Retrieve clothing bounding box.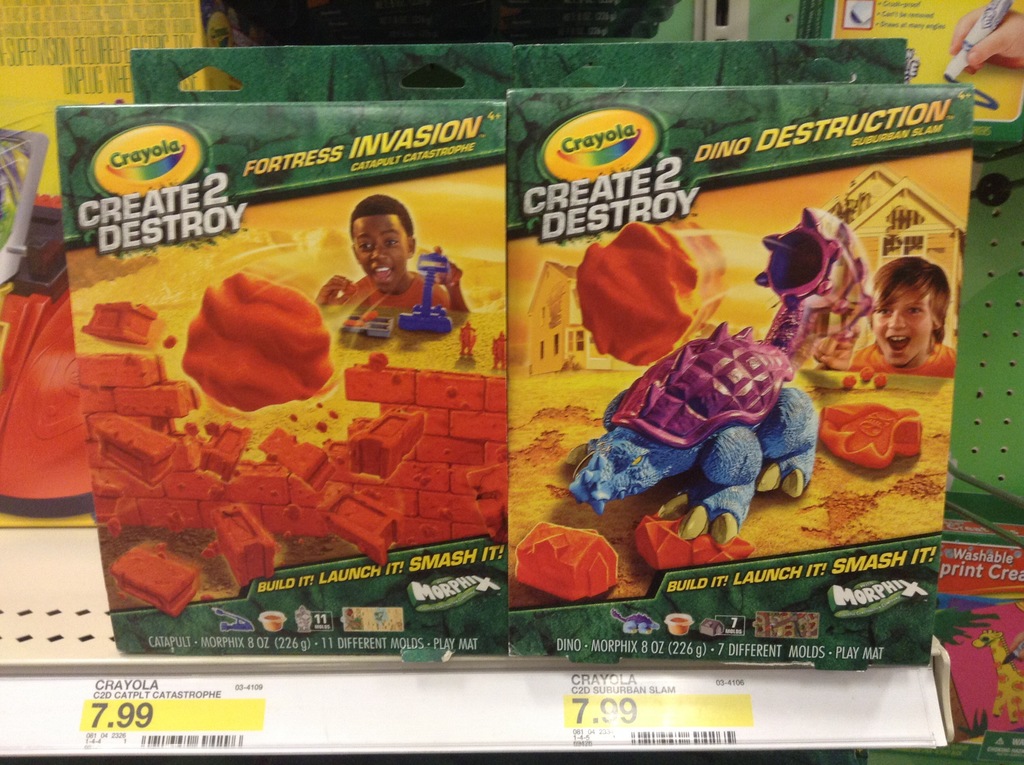
Bounding box: l=845, t=339, r=956, b=376.
